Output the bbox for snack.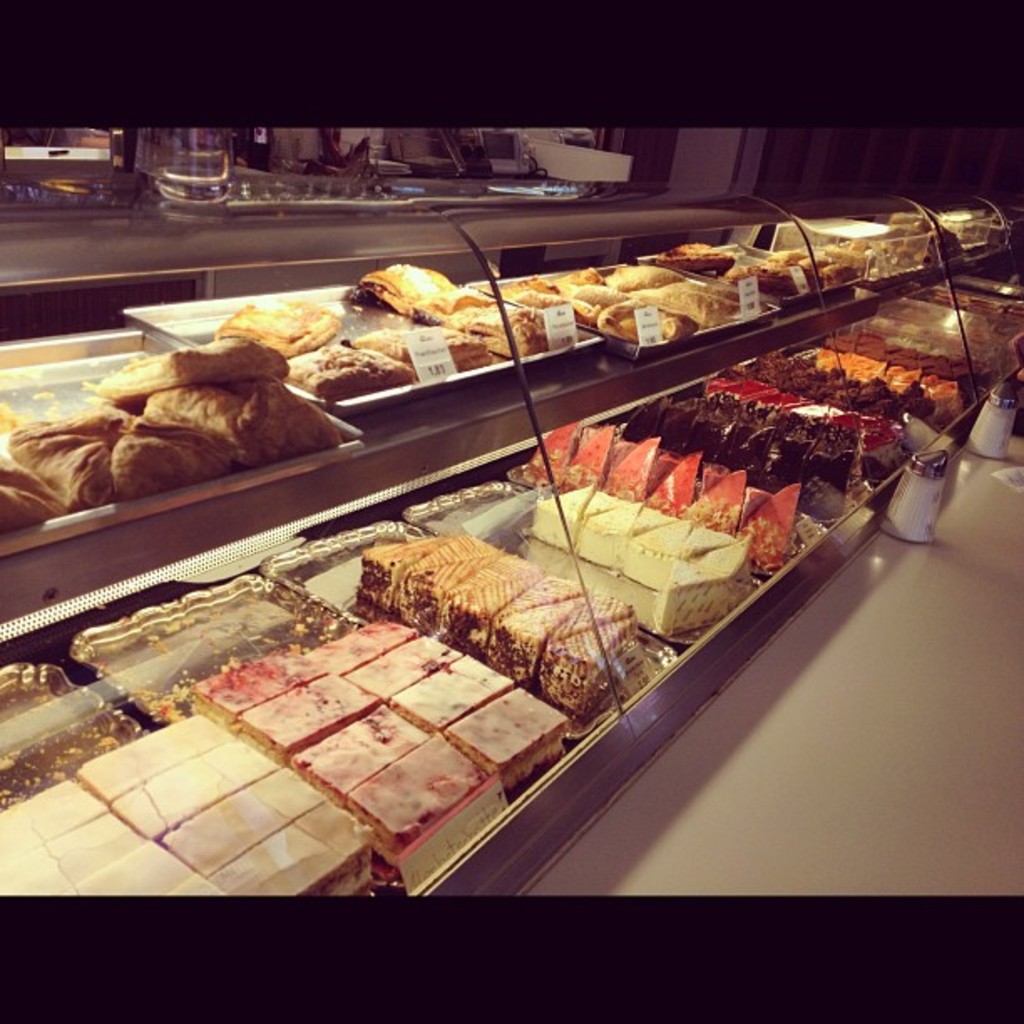
bbox(233, 673, 381, 773).
